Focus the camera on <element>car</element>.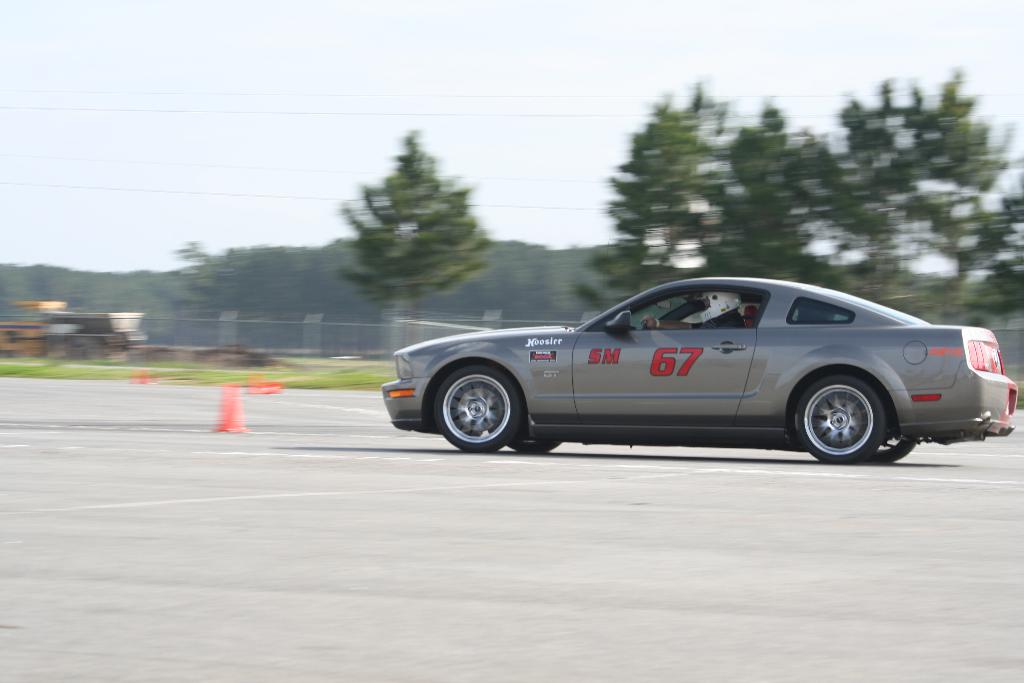
Focus region: [left=381, top=270, right=1019, bottom=466].
